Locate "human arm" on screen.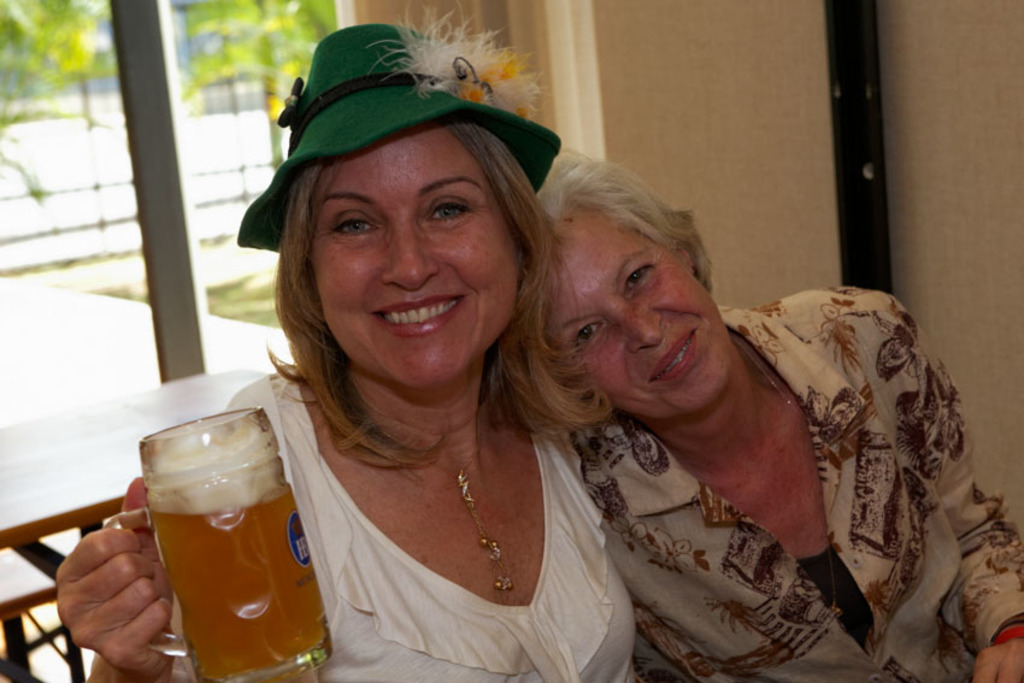
On screen at x1=843, y1=288, x2=1023, y2=682.
